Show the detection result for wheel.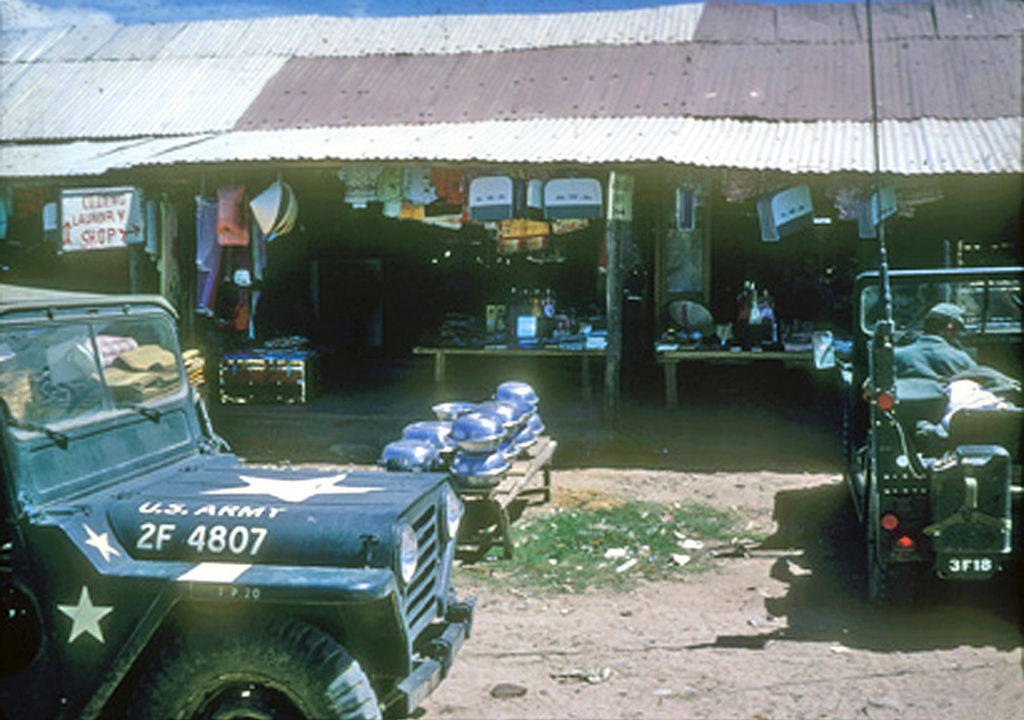
Rect(95, 625, 383, 704).
